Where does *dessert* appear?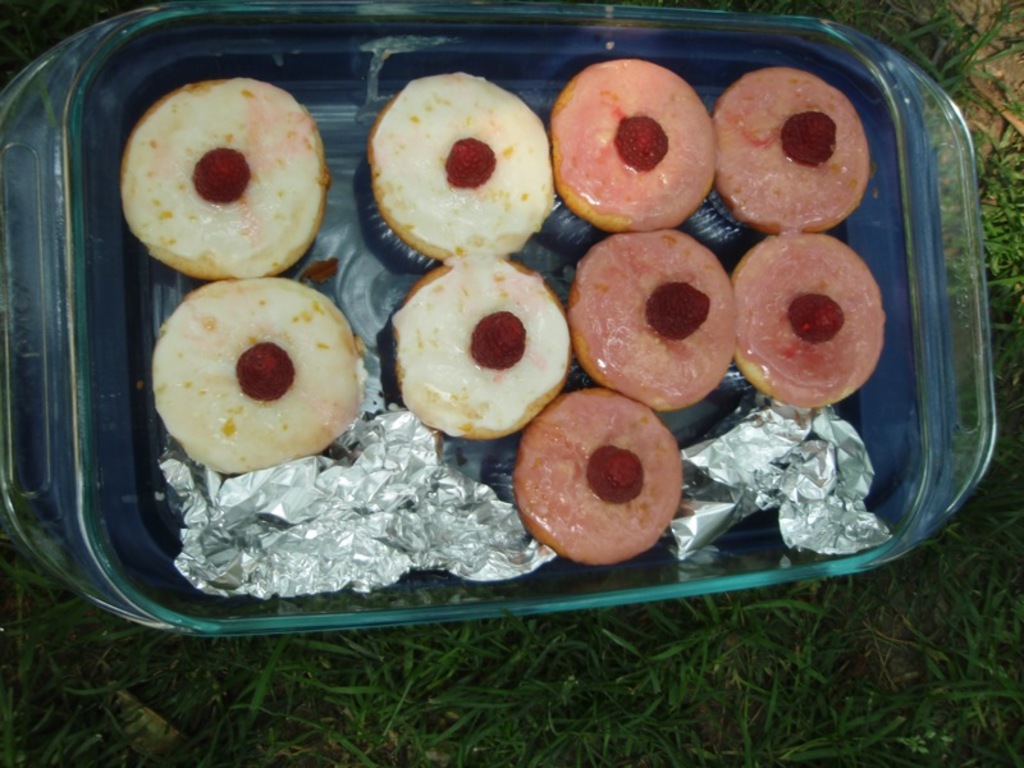
Appears at region(365, 68, 552, 259).
